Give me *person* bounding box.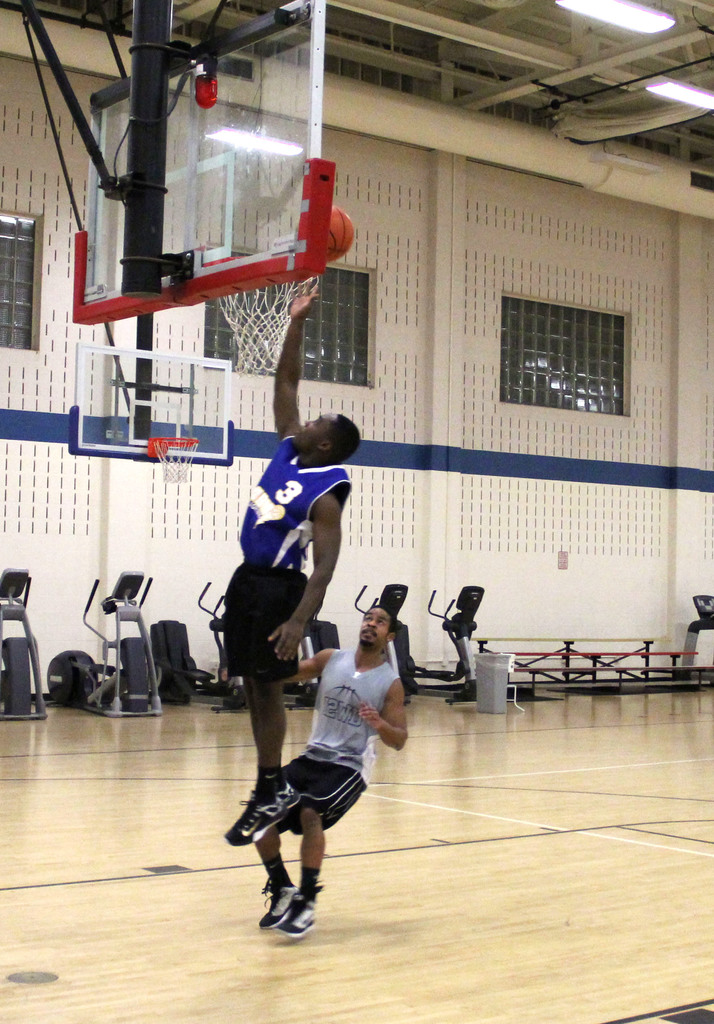
x1=251 y1=604 x2=407 y2=937.
